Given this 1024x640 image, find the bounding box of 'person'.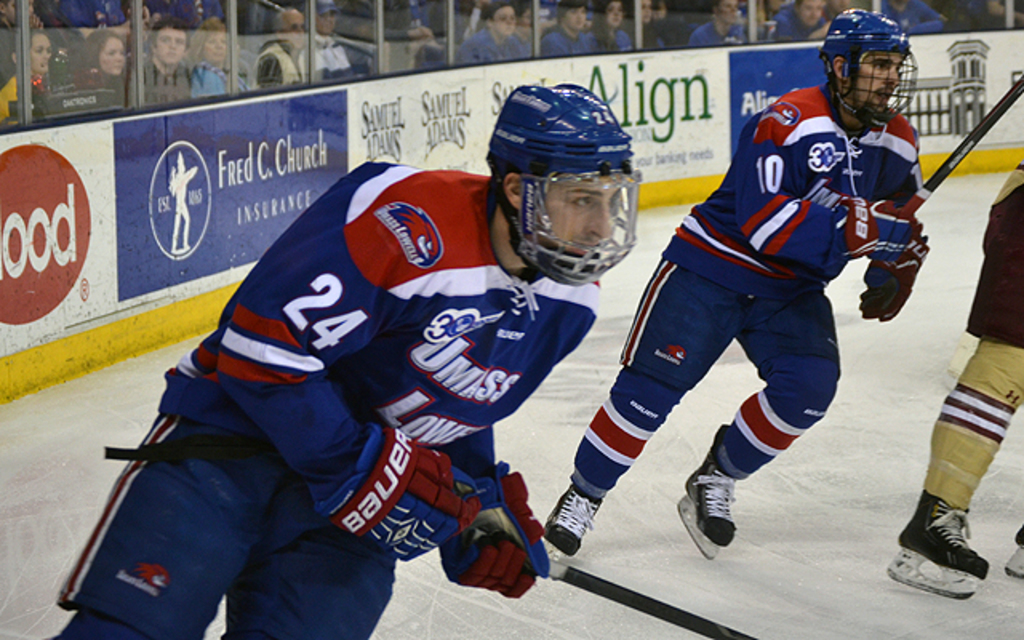
detection(190, 19, 230, 99).
